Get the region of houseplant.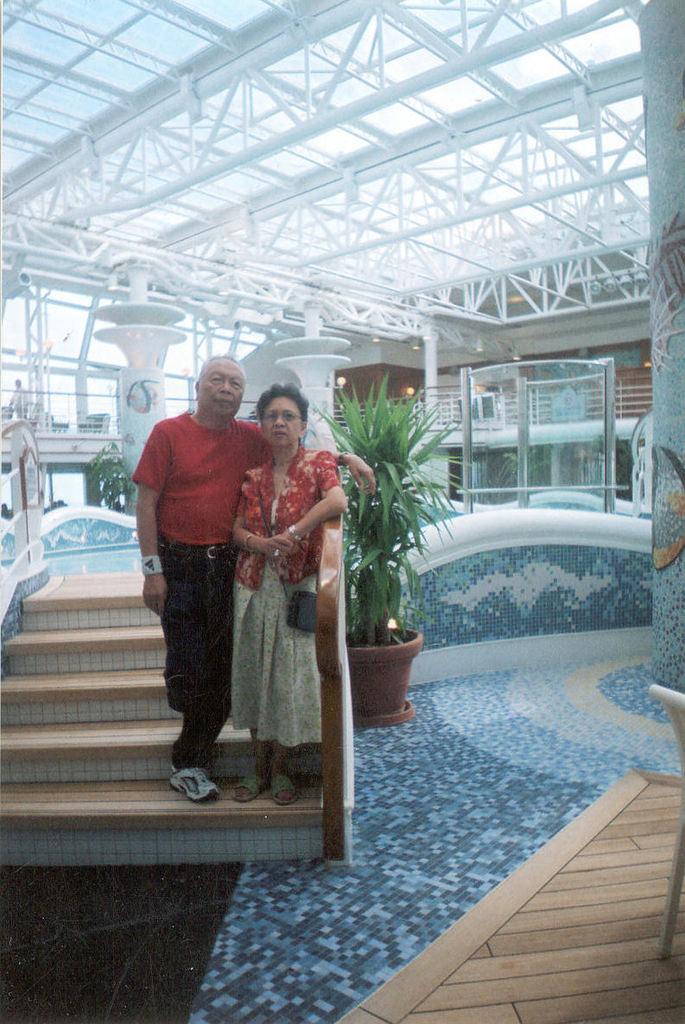
90,437,139,510.
